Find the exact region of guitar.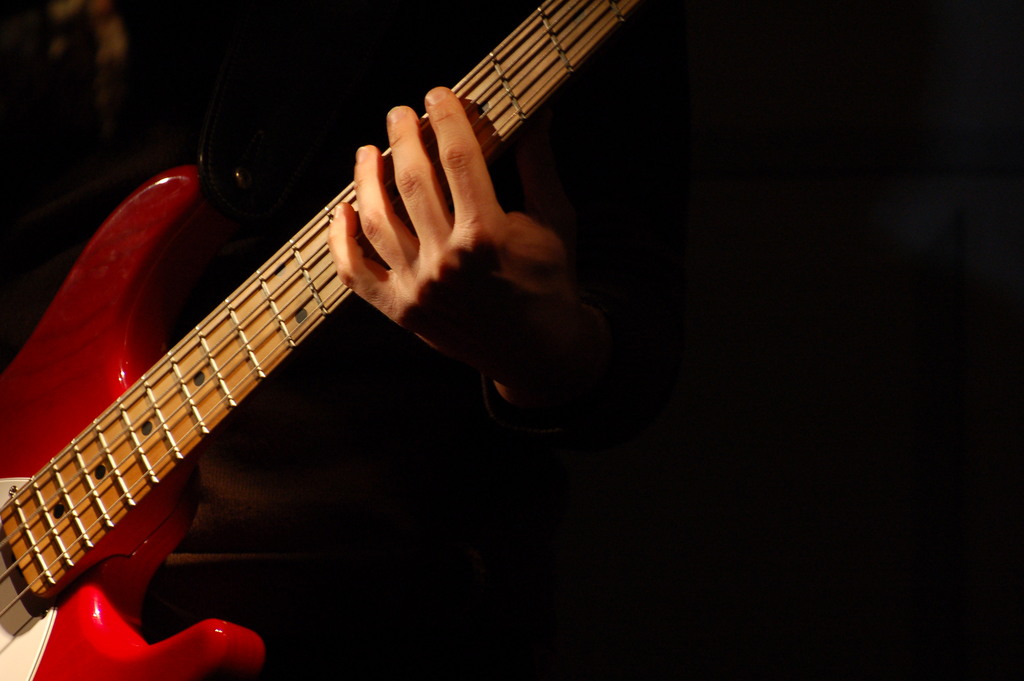
Exact region: <bbox>0, 0, 646, 680</bbox>.
